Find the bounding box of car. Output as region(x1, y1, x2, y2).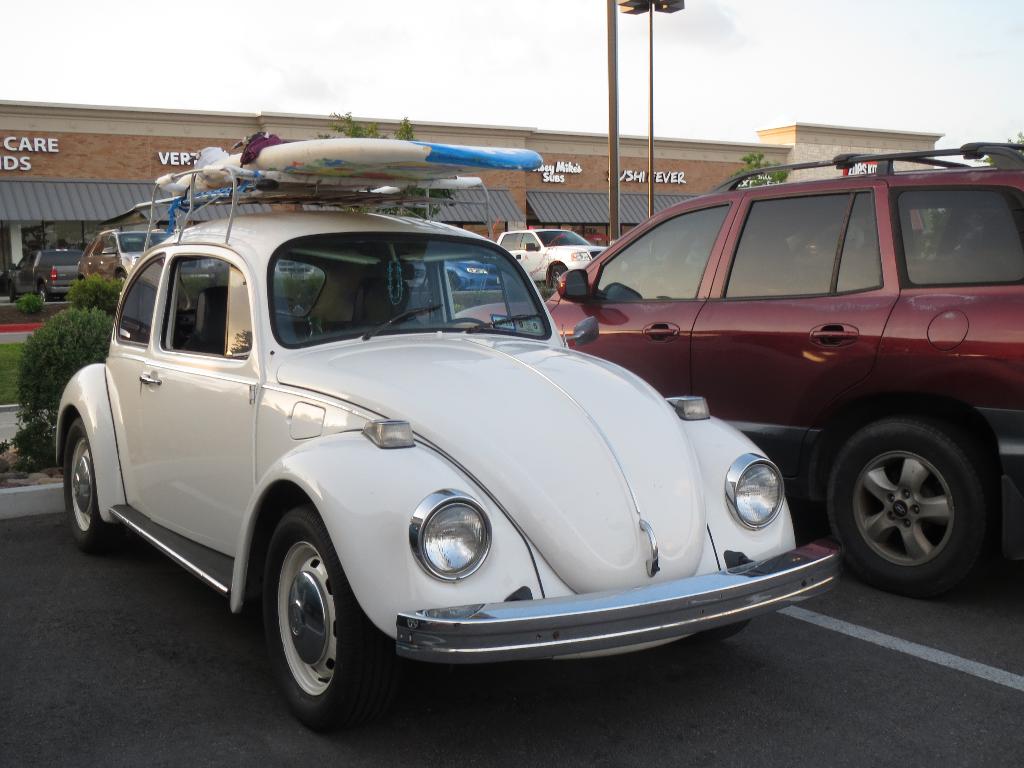
region(80, 228, 171, 278).
